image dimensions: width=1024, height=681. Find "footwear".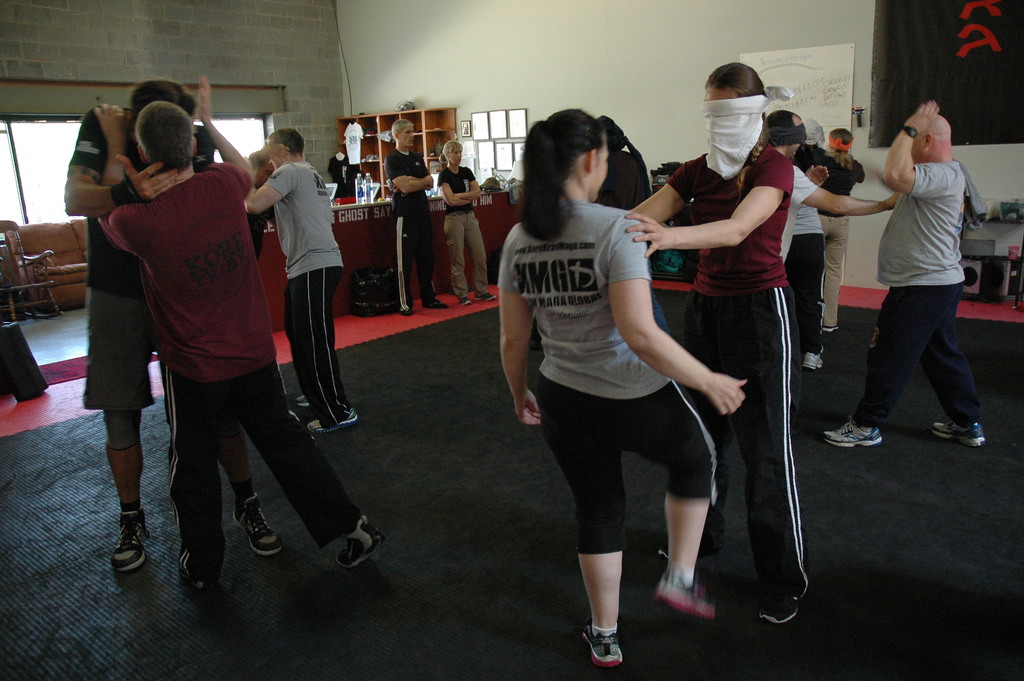
locate(582, 627, 625, 668).
